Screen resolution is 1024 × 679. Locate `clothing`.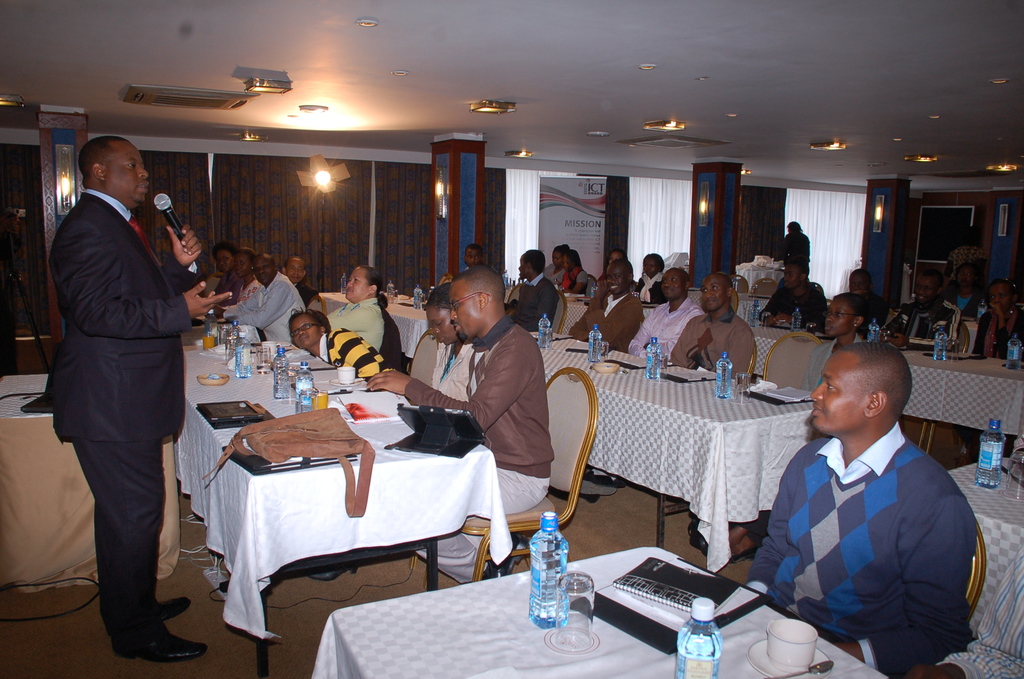
rect(323, 299, 387, 348).
